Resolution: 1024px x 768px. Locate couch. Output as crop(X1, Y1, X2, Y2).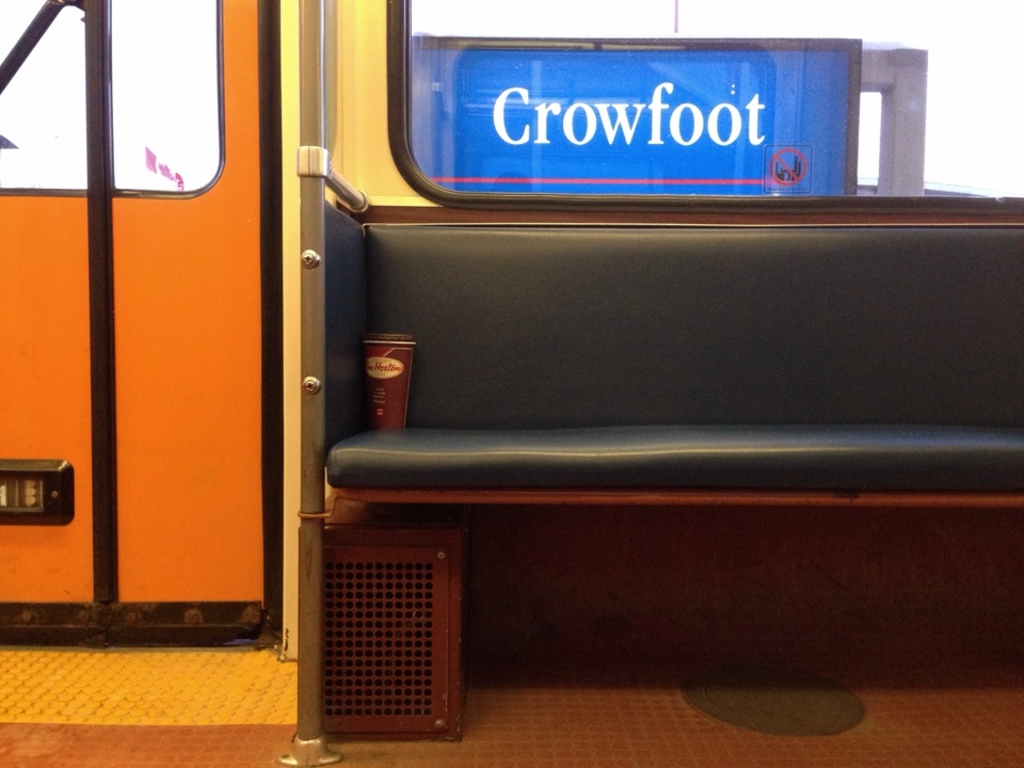
crop(255, 177, 1023, 620).
